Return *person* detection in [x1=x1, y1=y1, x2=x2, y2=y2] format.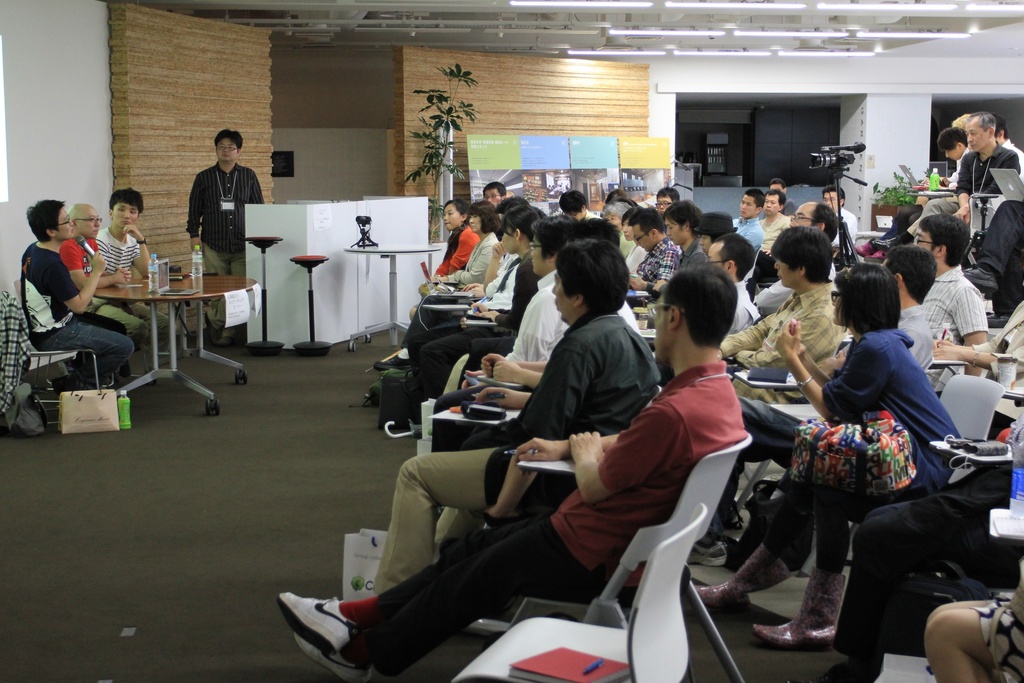
[x1=880, y1=245, x2=935, y2=340].
